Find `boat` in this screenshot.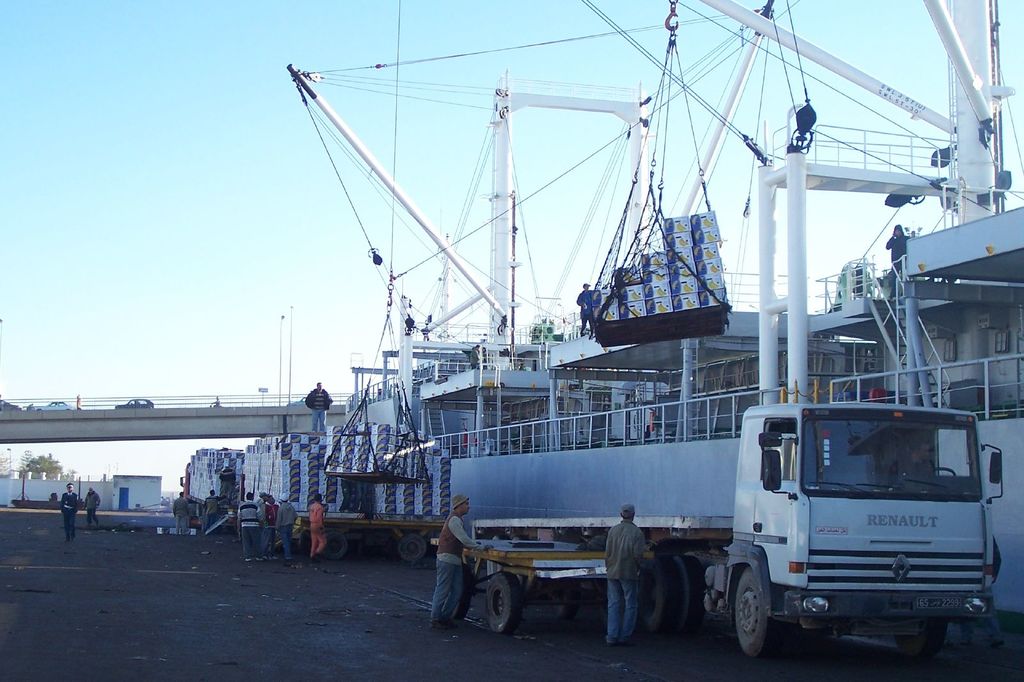
The bounding box for `boat` is crop(272, 11, 988, 619).
